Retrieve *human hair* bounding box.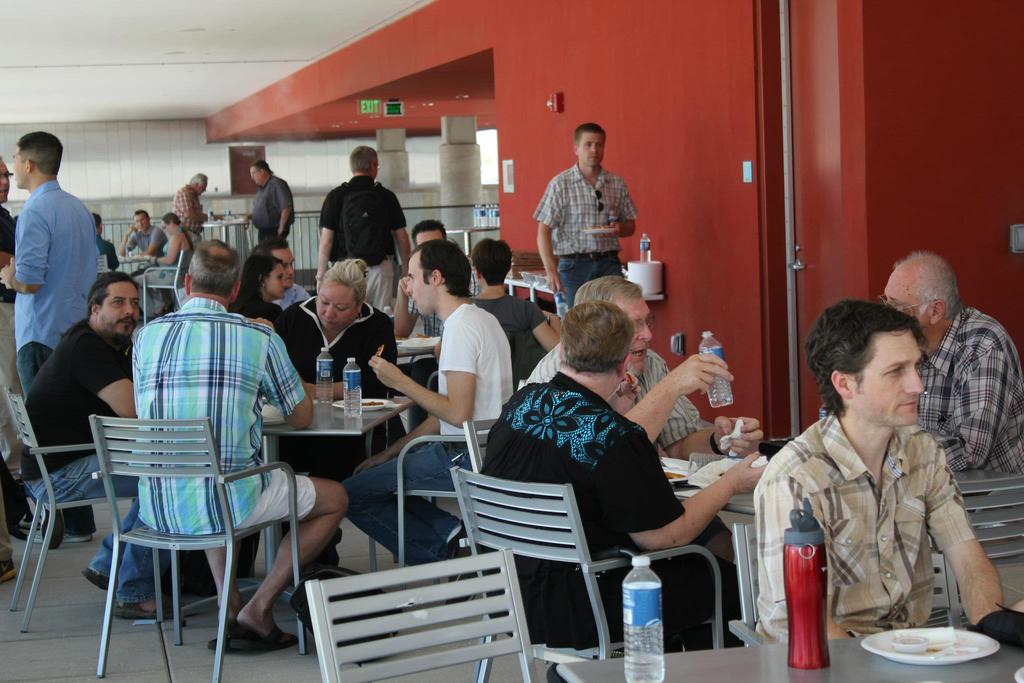
Bounding box: <bbox>89, 213, 102, 227</bbox>.
